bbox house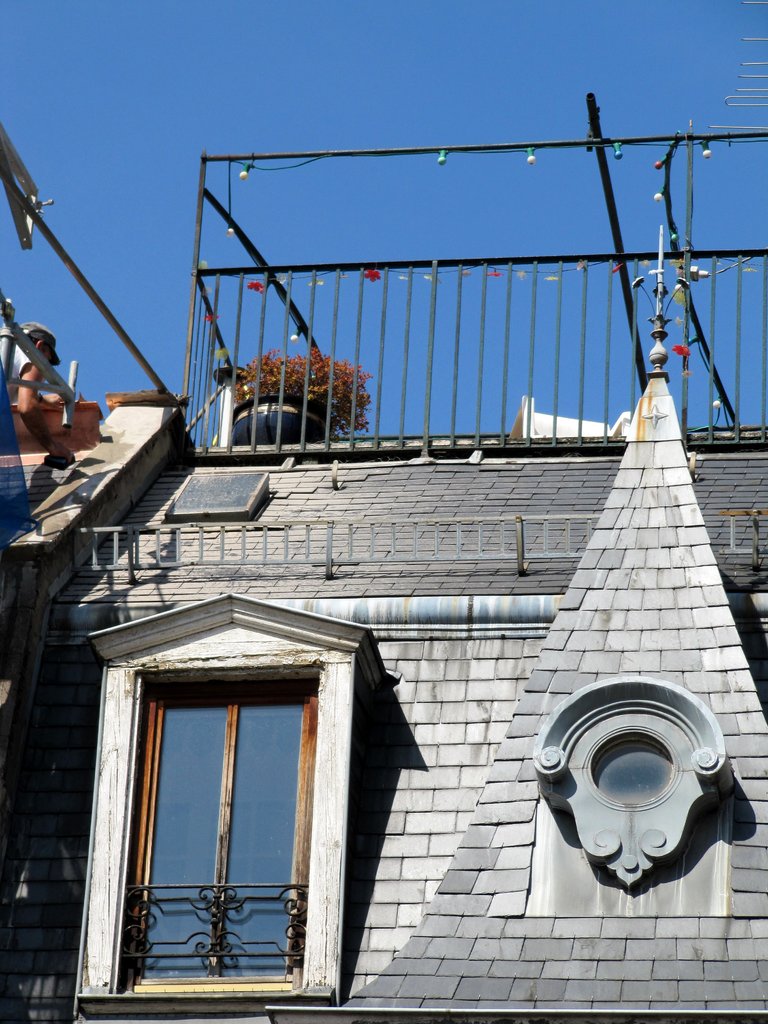
(0, 87, 767, 1023)
